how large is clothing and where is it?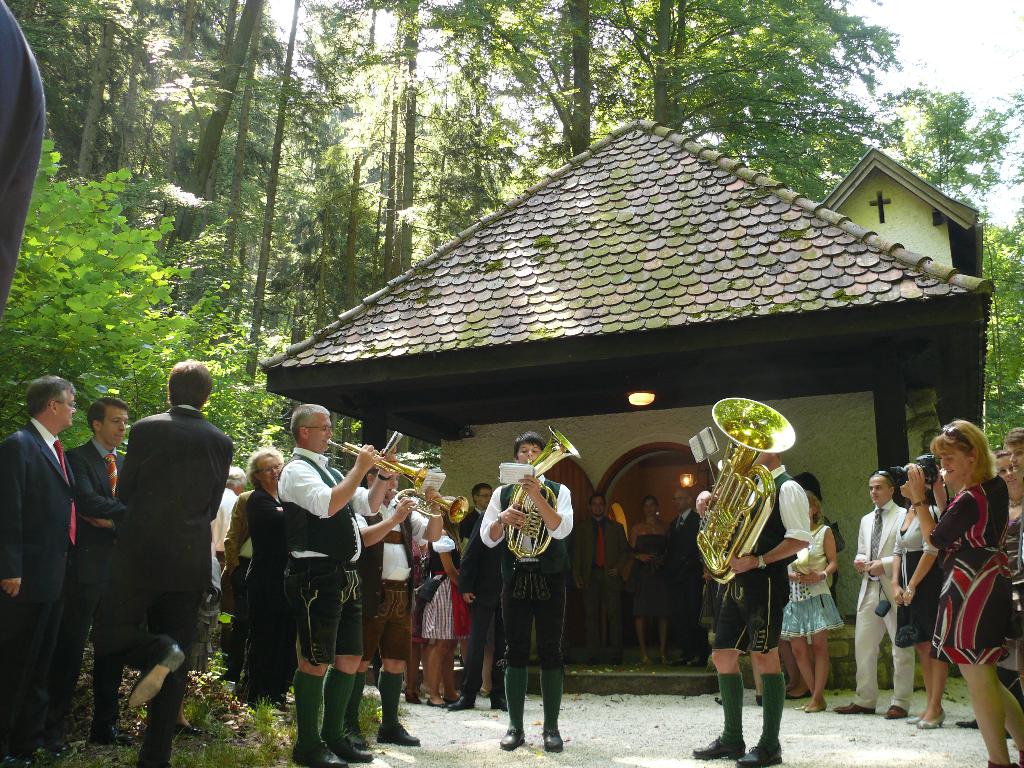
Bounding box: {"x1": 276, "y1": 444, "x2": 366, "y2": 669}.
